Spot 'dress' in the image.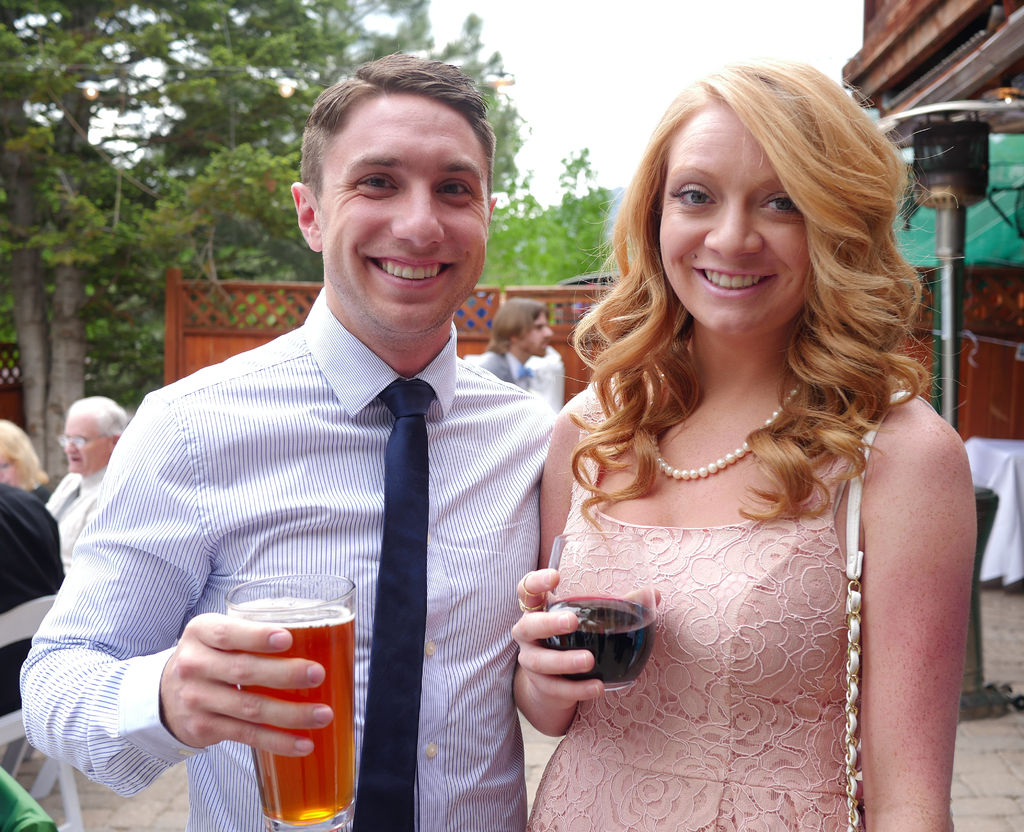
'dress' found at 536 318 928 806.
